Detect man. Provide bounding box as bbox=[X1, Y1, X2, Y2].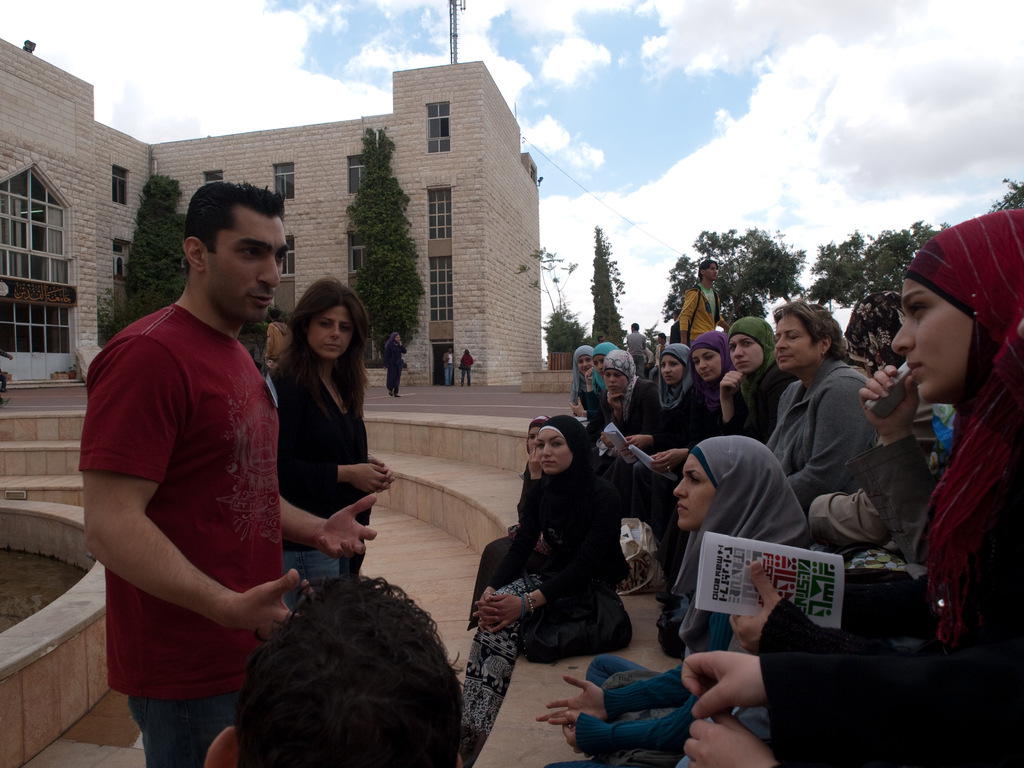
bbox=[657, 331, 674, 373].
